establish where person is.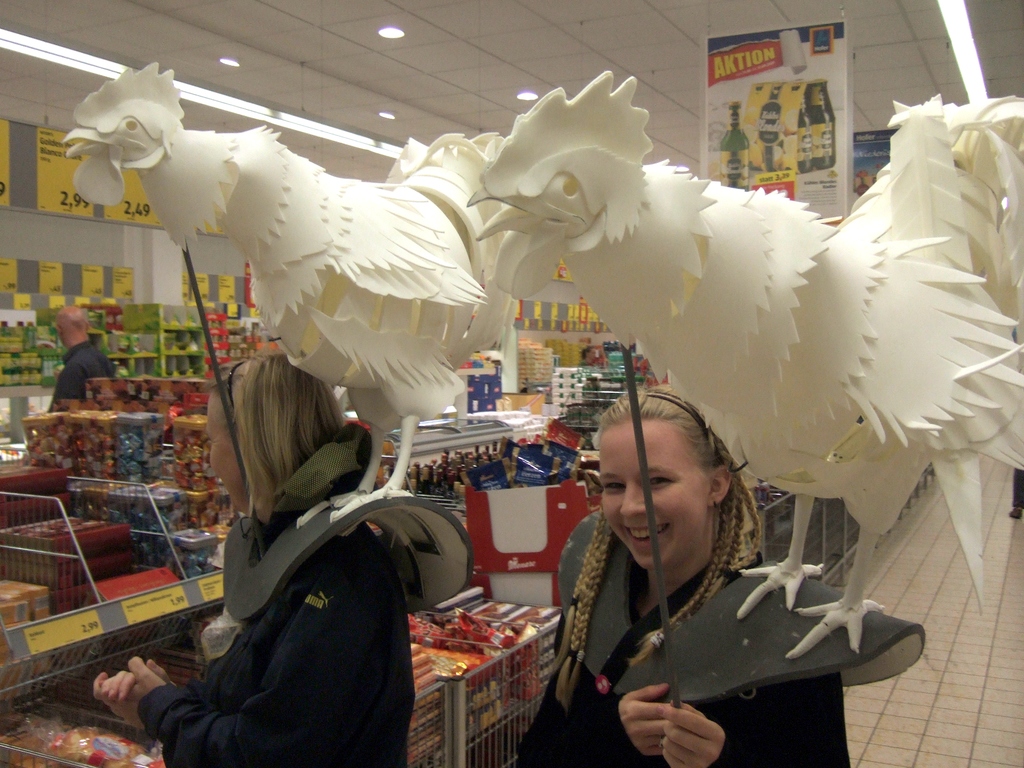
Established at l=90, t=346, r=473, b=766.
